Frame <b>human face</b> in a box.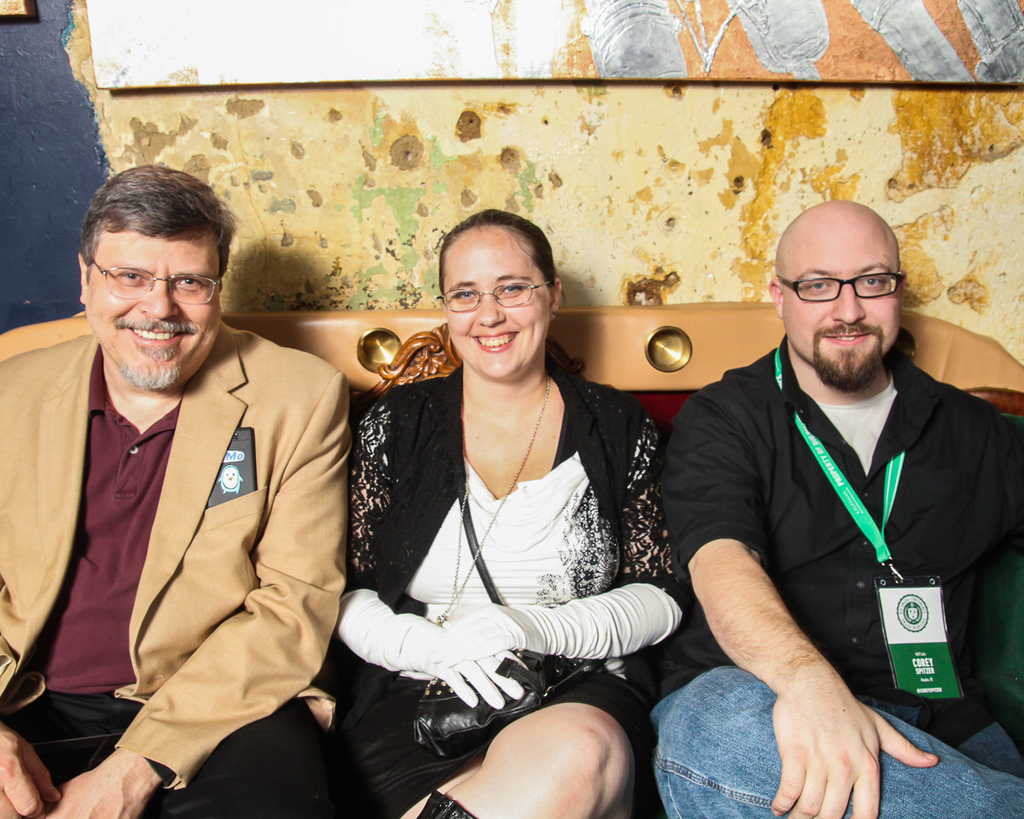
bbox=(81, 237, 224, 392).
